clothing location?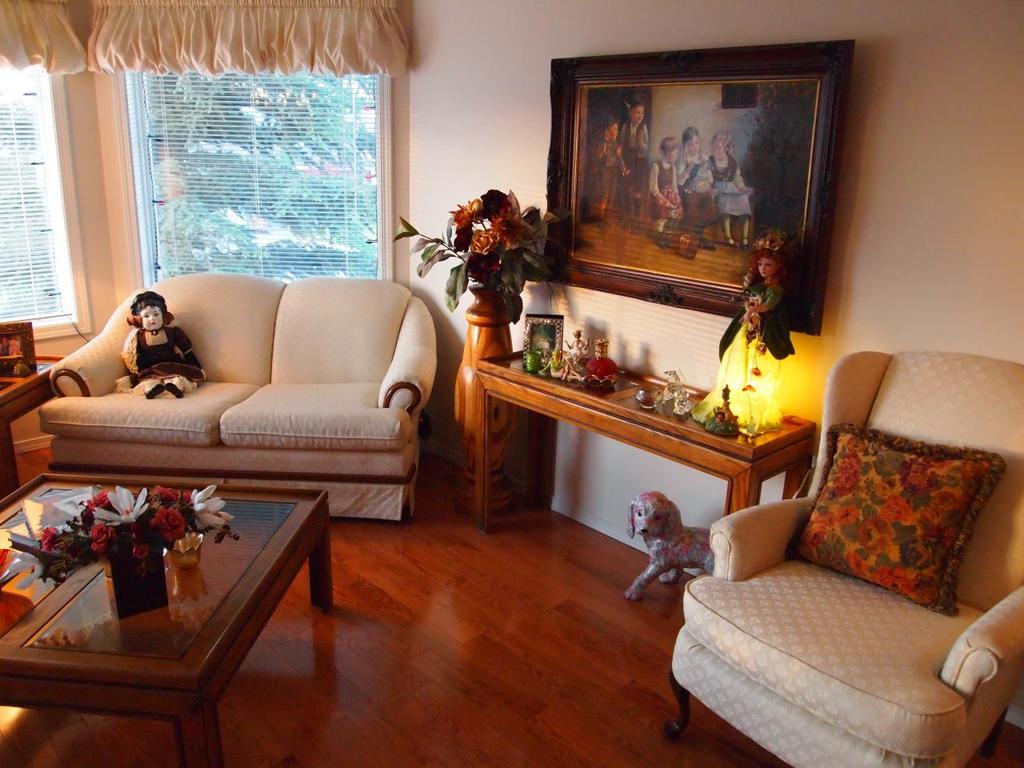
118, 326, 201, 387
